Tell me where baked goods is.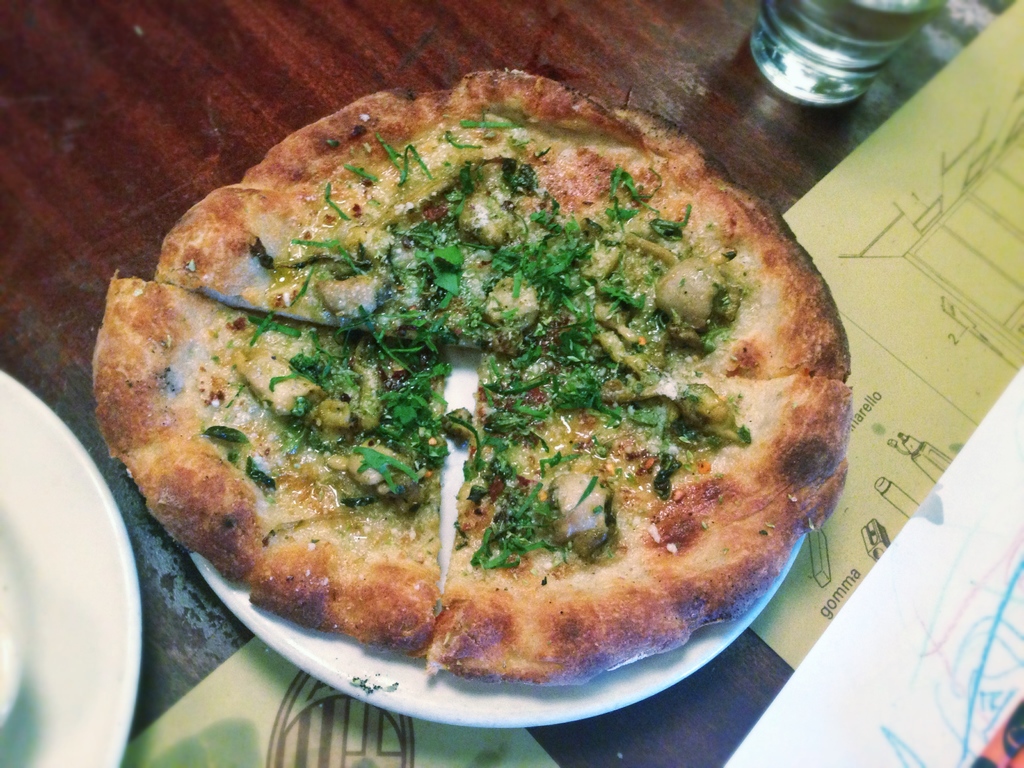
baked goods is at <box>90,269,437,664</box>.
